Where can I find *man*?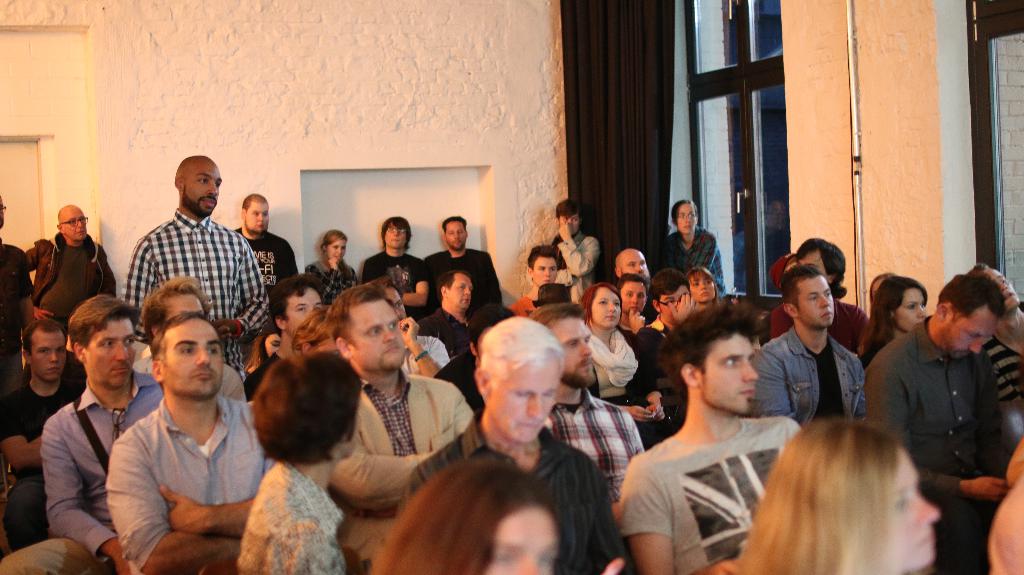
You can find it at crop(0, 314, 86, 535).
